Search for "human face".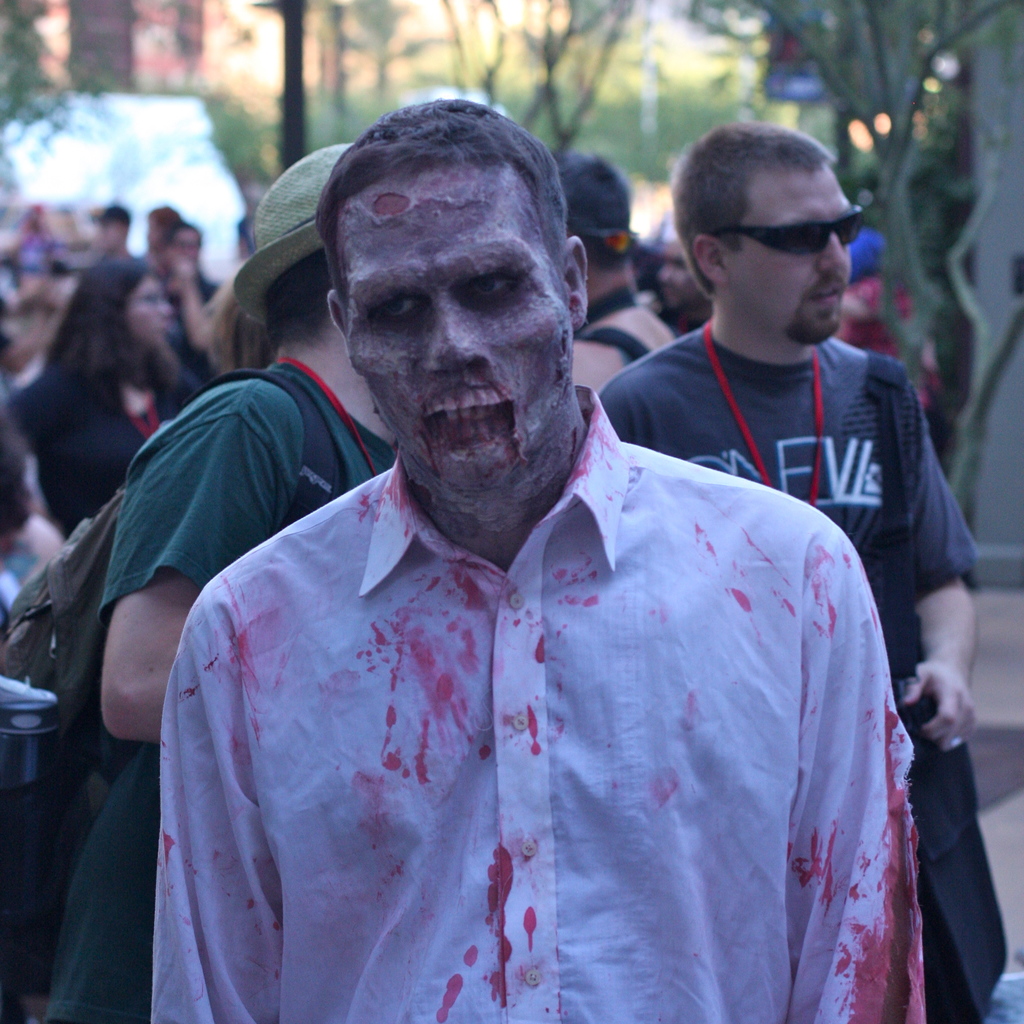
Found at [127,275,173,346].
